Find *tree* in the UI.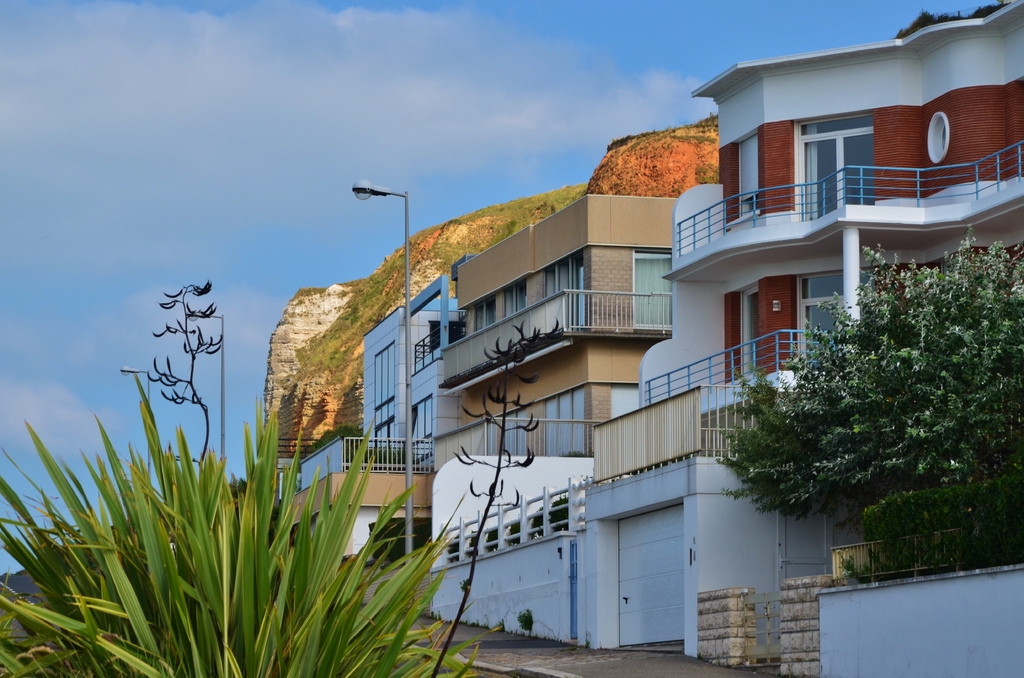
UI element at {"x1": 708, "y1": 227, "x2": 1023, "y2": 590}.
